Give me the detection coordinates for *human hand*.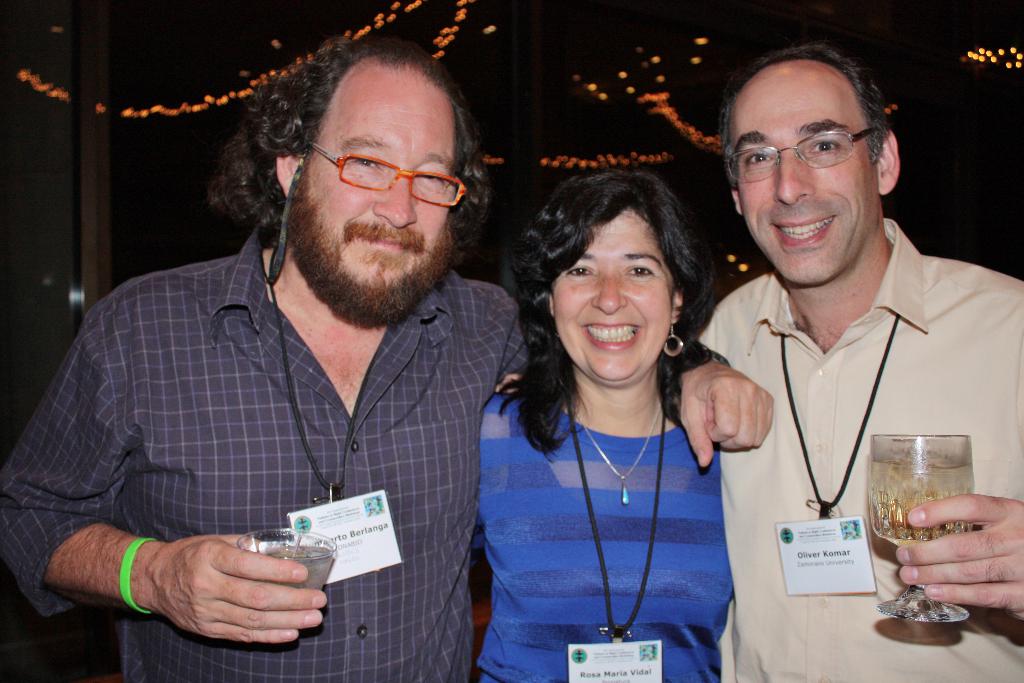
box=[112, 527, 328, 646].
